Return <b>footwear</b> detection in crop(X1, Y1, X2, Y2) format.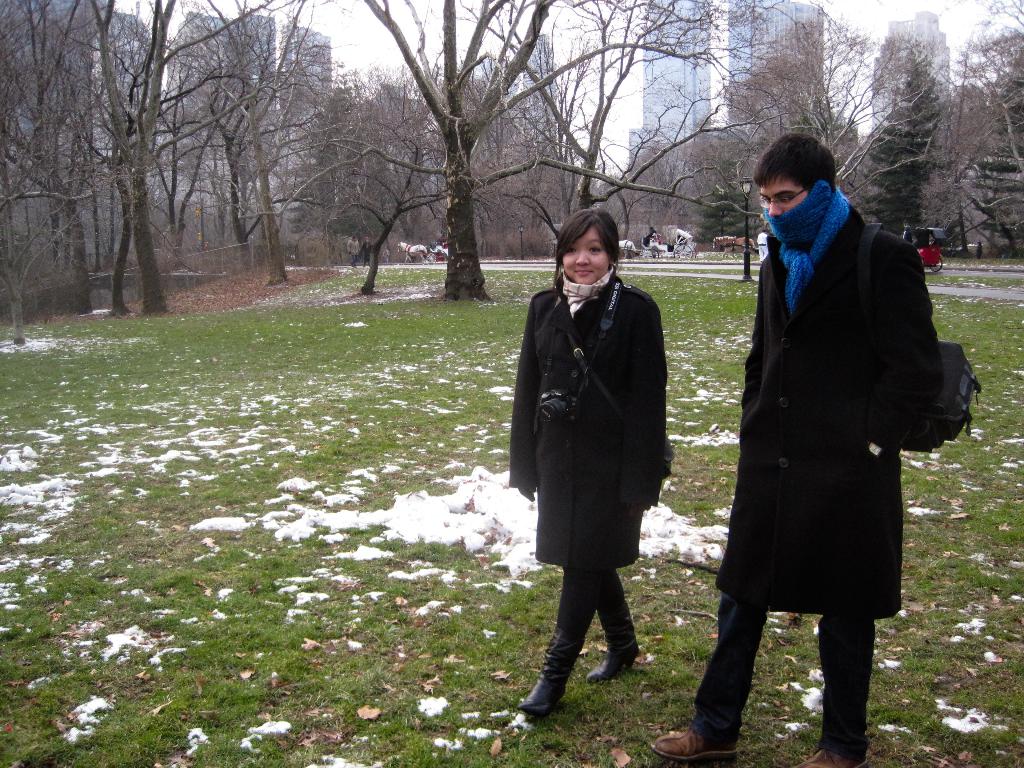
crop(524, 626, 601, 724).
